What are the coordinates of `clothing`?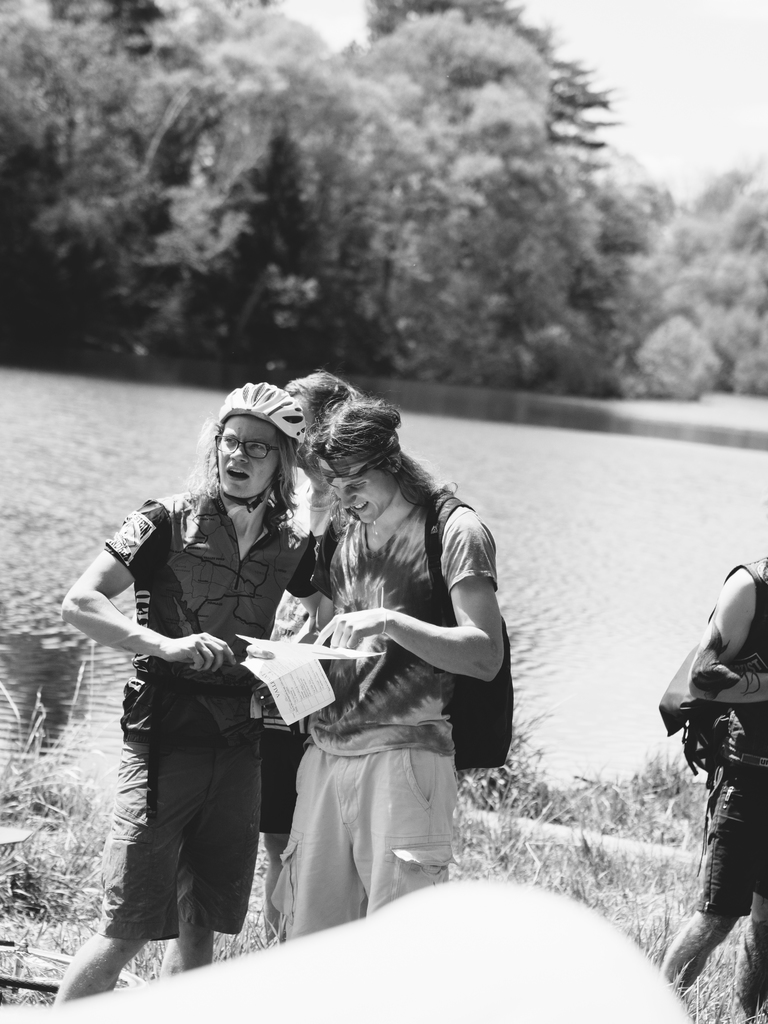
l=95, t=481, r=320, b=941.
